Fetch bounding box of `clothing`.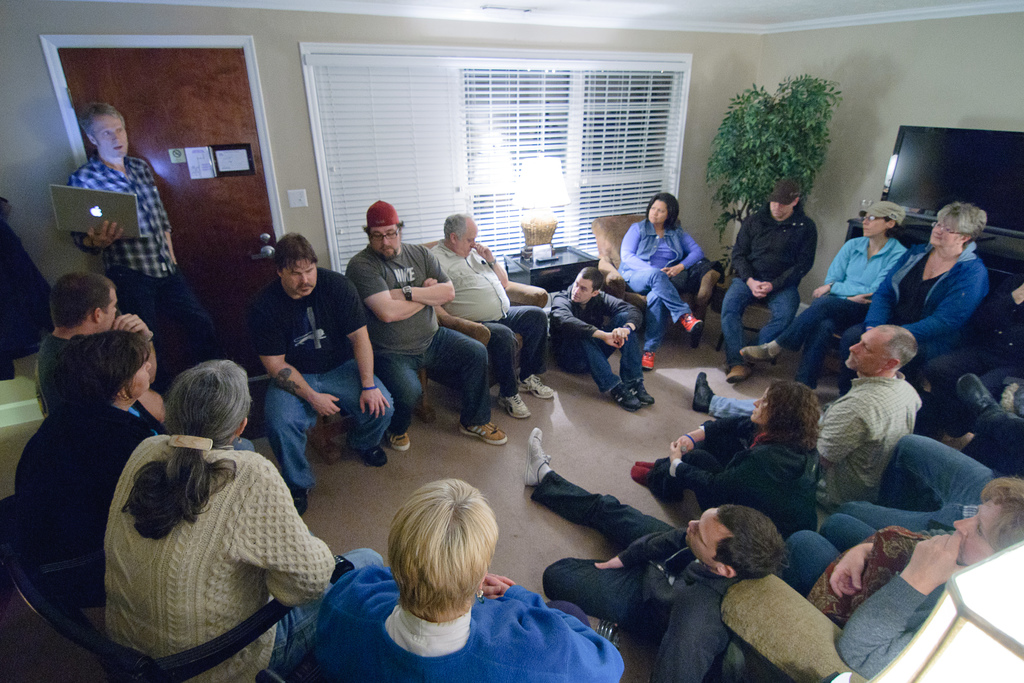
Bbox: x1=76 y1=407 x2=335 y2=680.
